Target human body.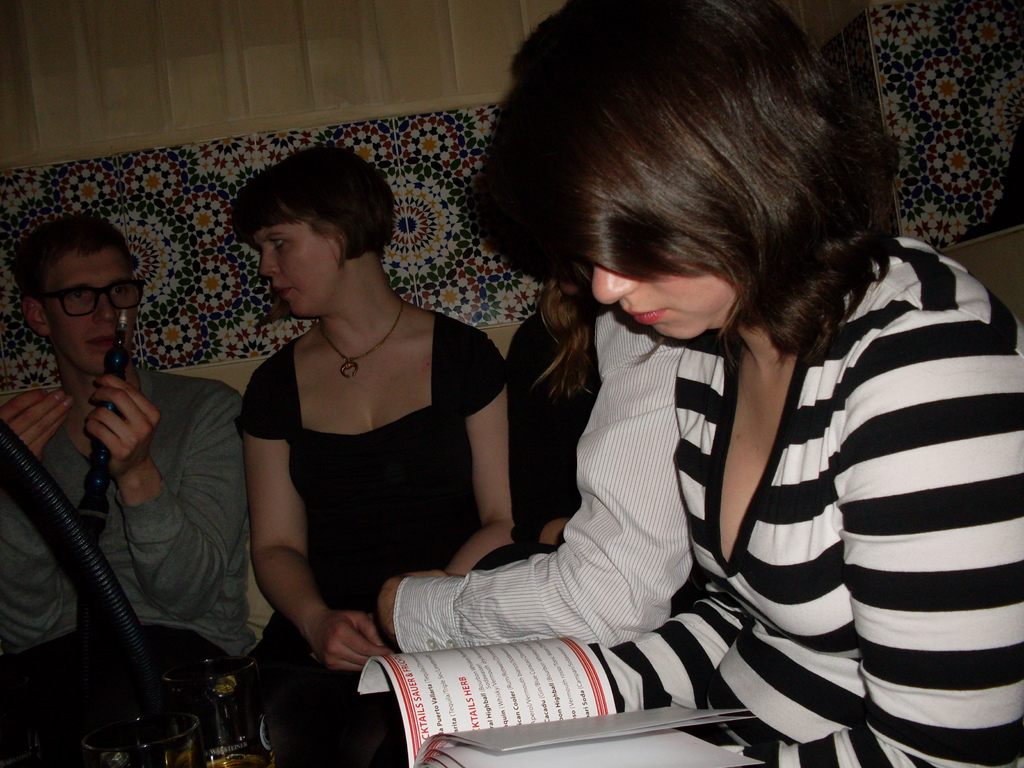
Target region: (x1=0, y1=208, x2=244, y2=767).
